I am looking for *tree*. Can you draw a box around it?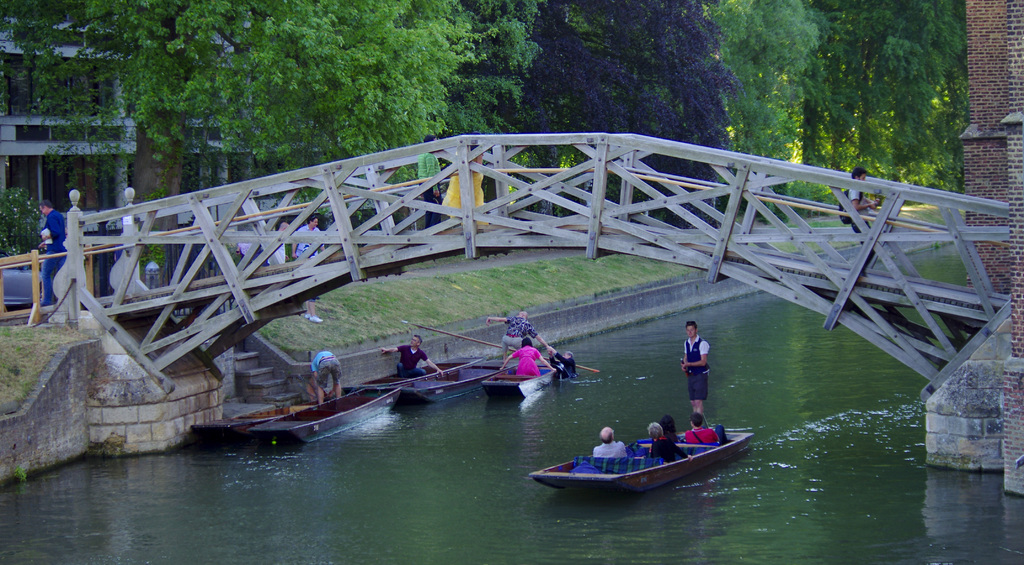
Sure, the bounding box is locate(422, 0, 535, 205).
